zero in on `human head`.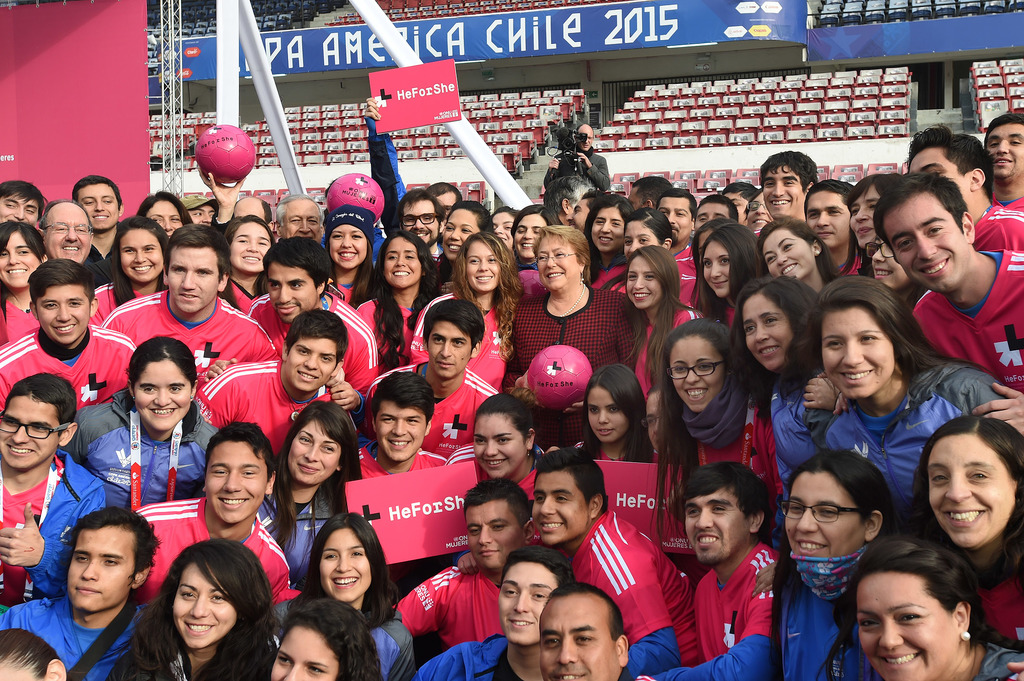
Zeroed in: bbox=(870, 169, 973, 298).
